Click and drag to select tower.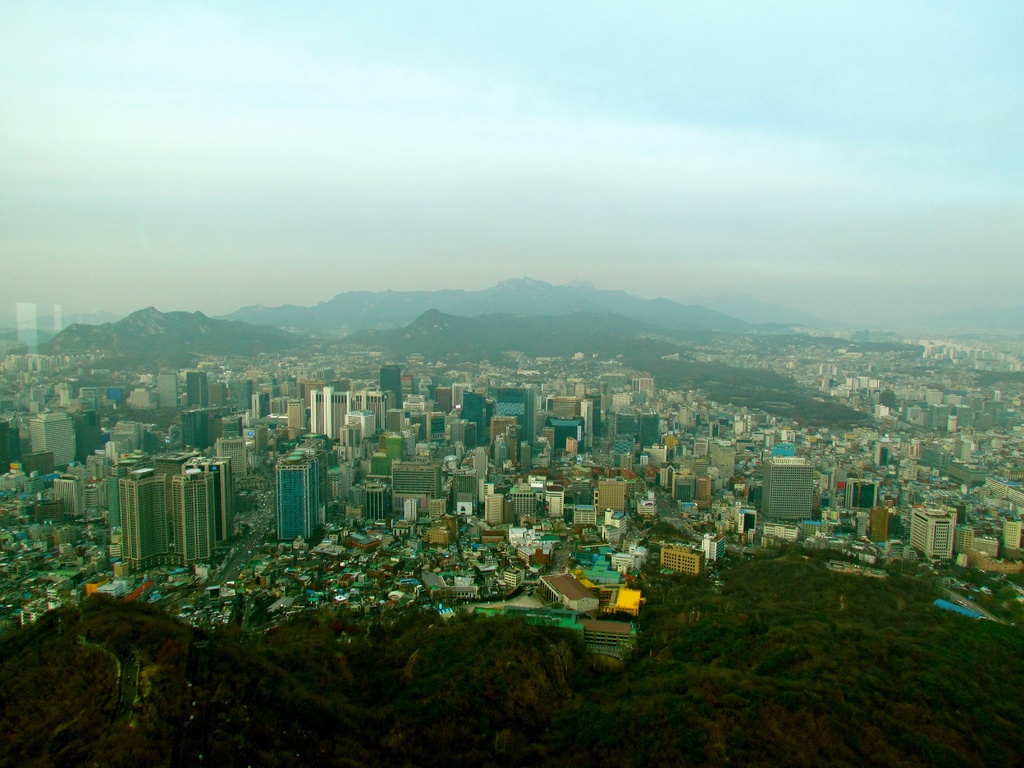
Selection: bbox=[496, 389, 533, 447].
